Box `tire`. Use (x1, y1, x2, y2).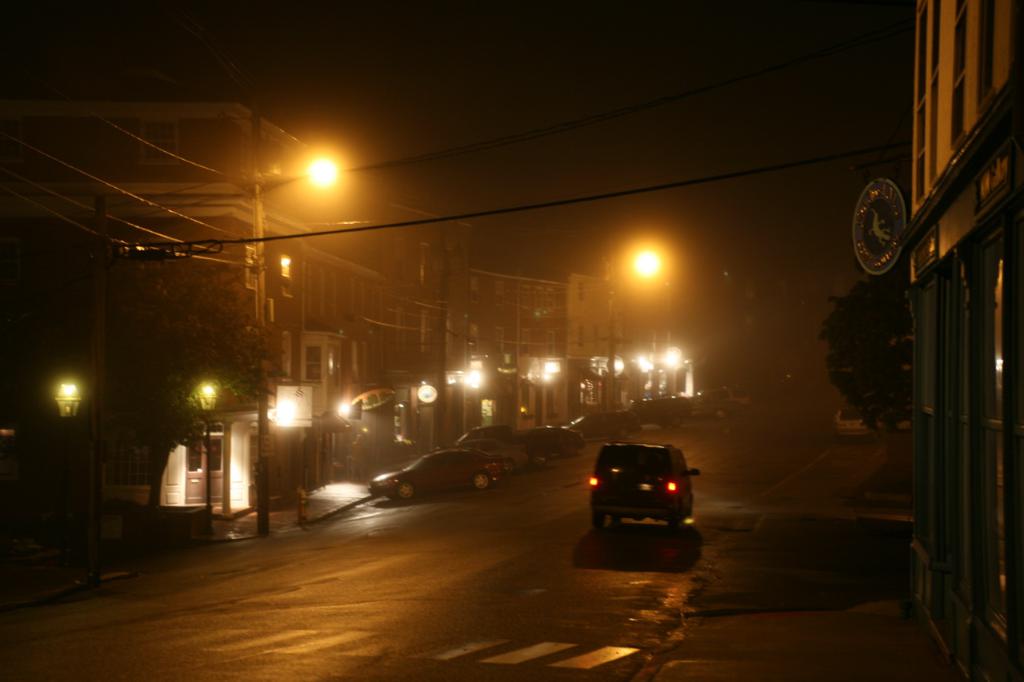
(395, 483, 414, 503).
